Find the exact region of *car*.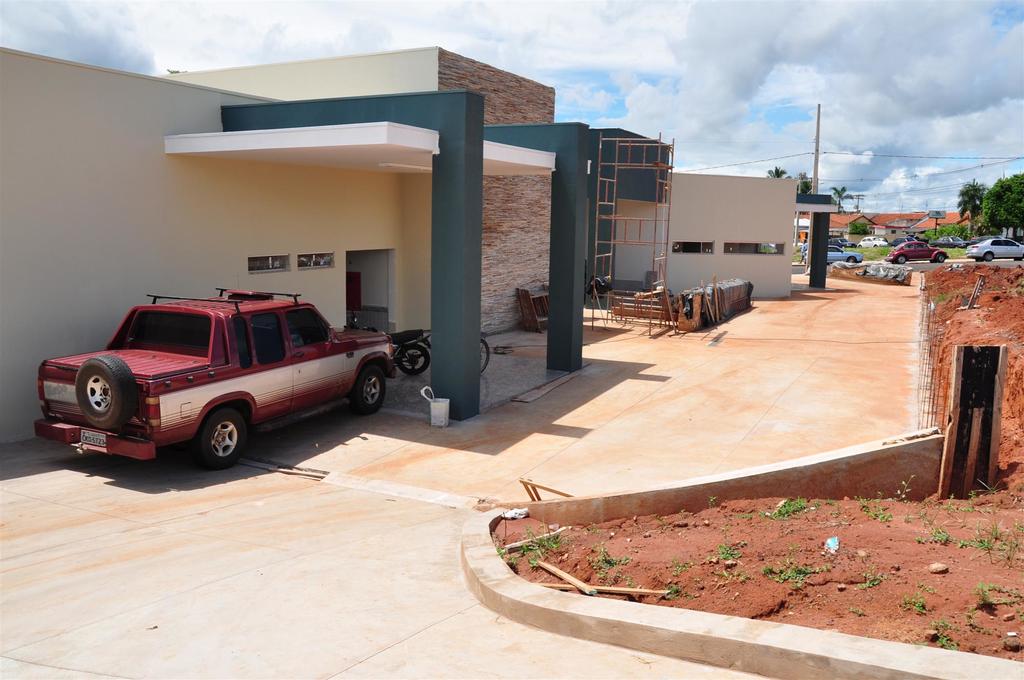
Exact region: detection(762, 243, 777, 248).
